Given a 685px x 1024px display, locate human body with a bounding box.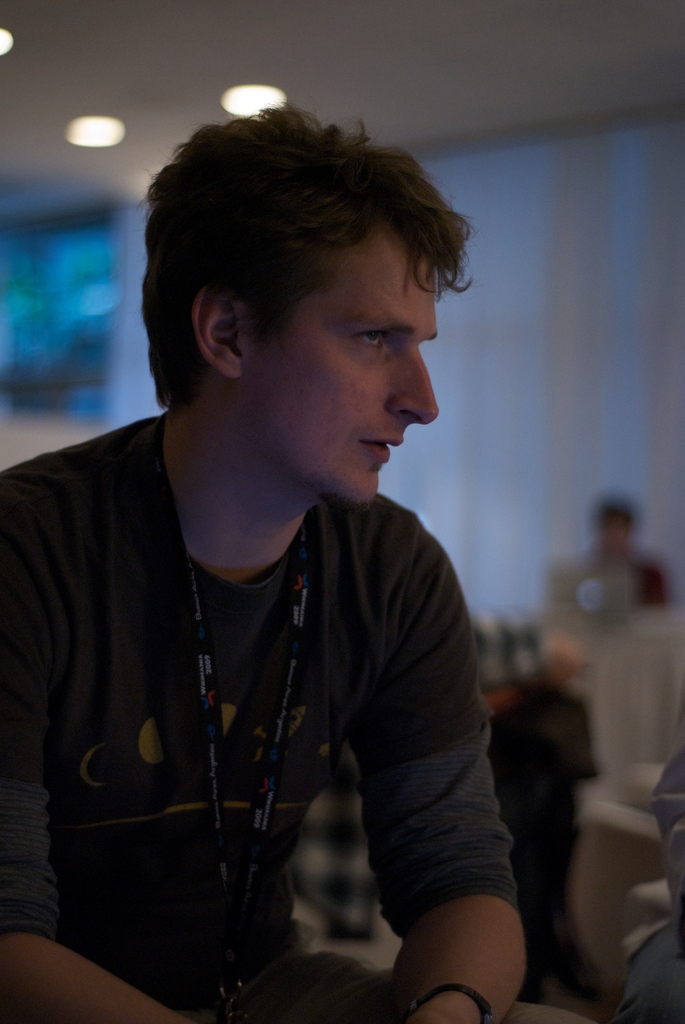
Located: x1=0, y1=237, x2=550, y2=1023.
